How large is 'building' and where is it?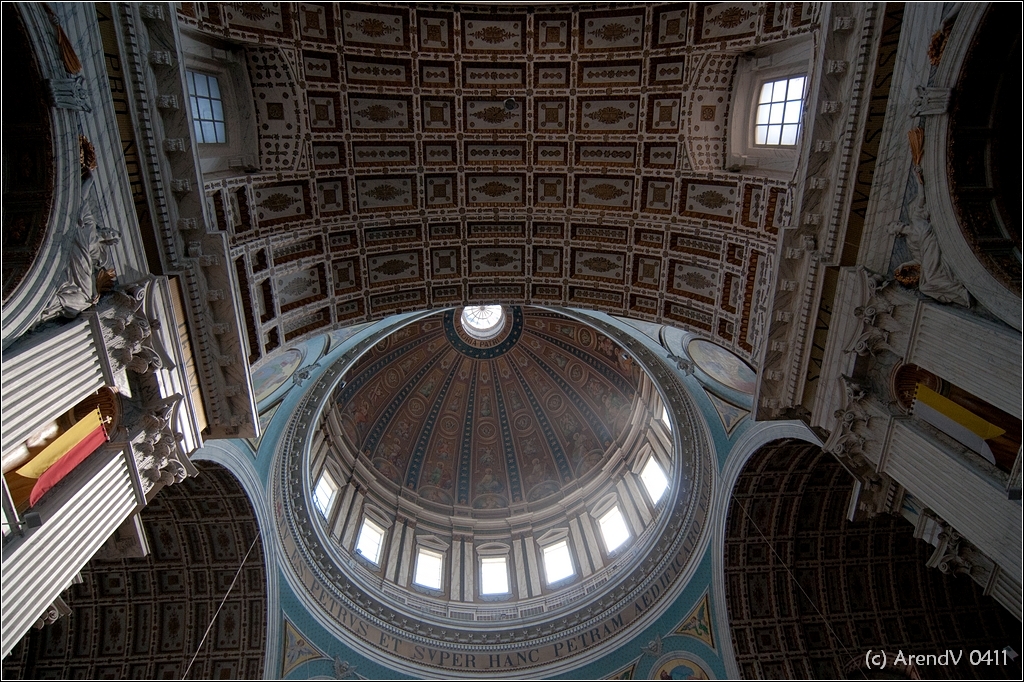
Bounding box: {"left": 0, "top": 0, "right": 1023, "bottom": 681}.
